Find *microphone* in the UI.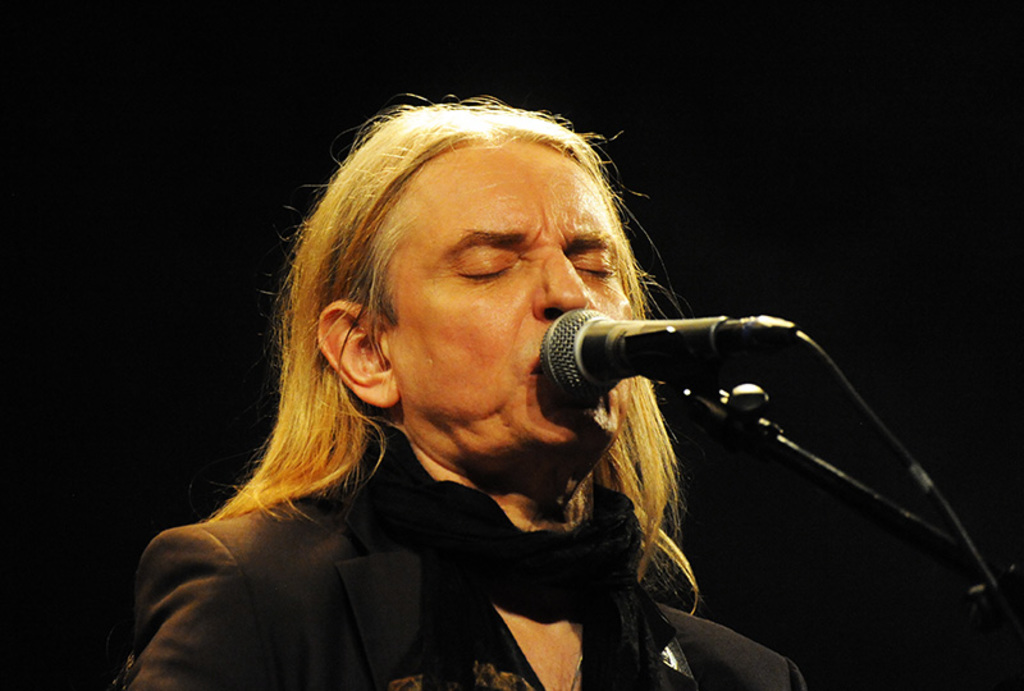
UI element at box(524, 312, 741, 424).
